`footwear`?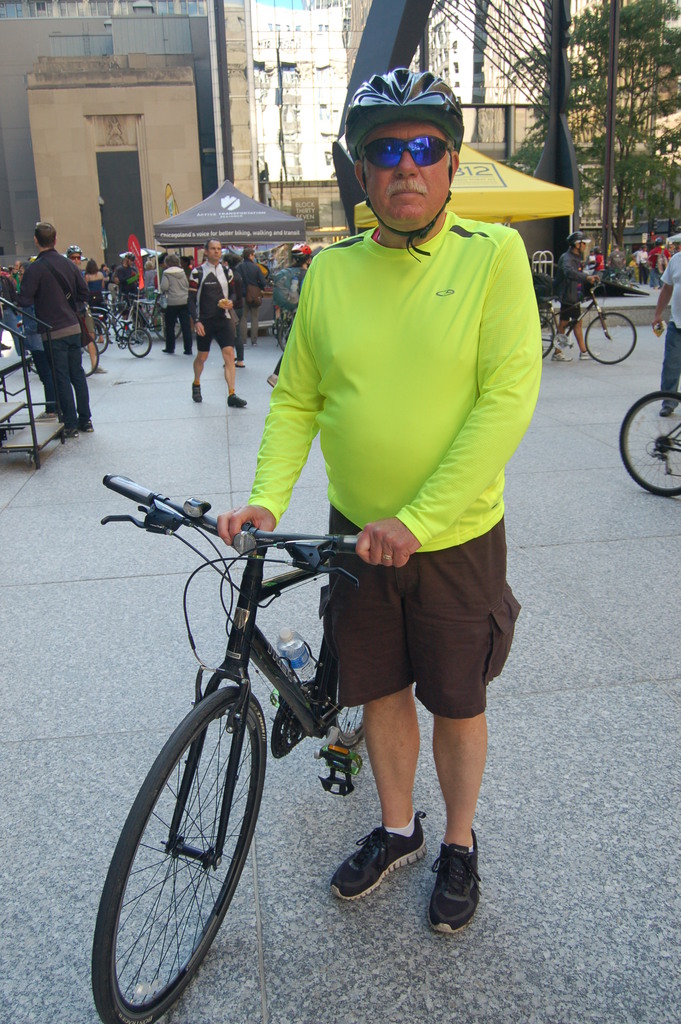
[183,347,193,356]
